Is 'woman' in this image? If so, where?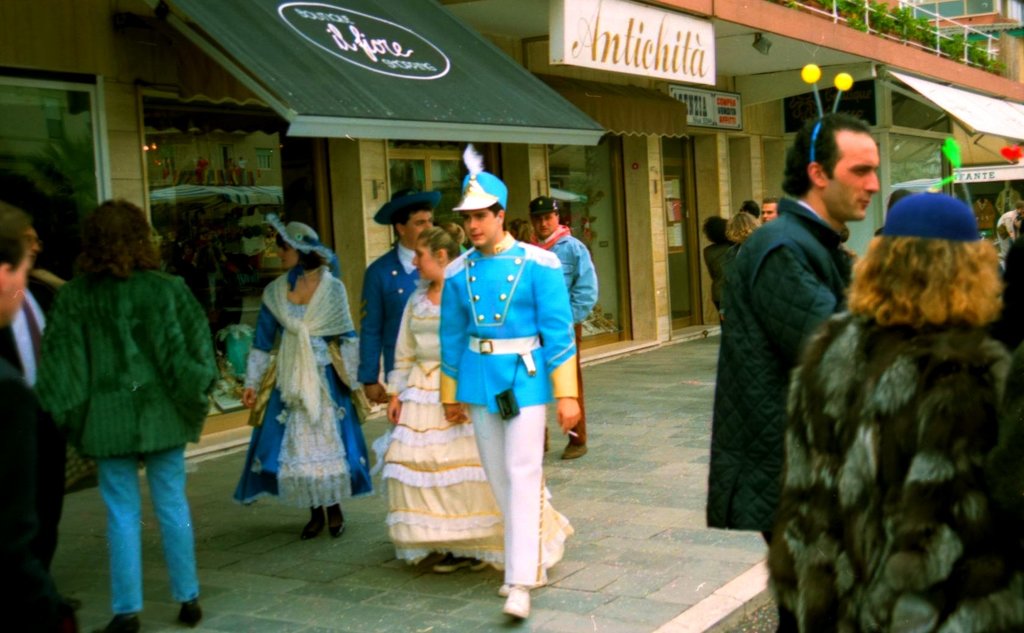
Yes, at {"left": 702, "top": 216, "right": 730, "bottom": 322}.
